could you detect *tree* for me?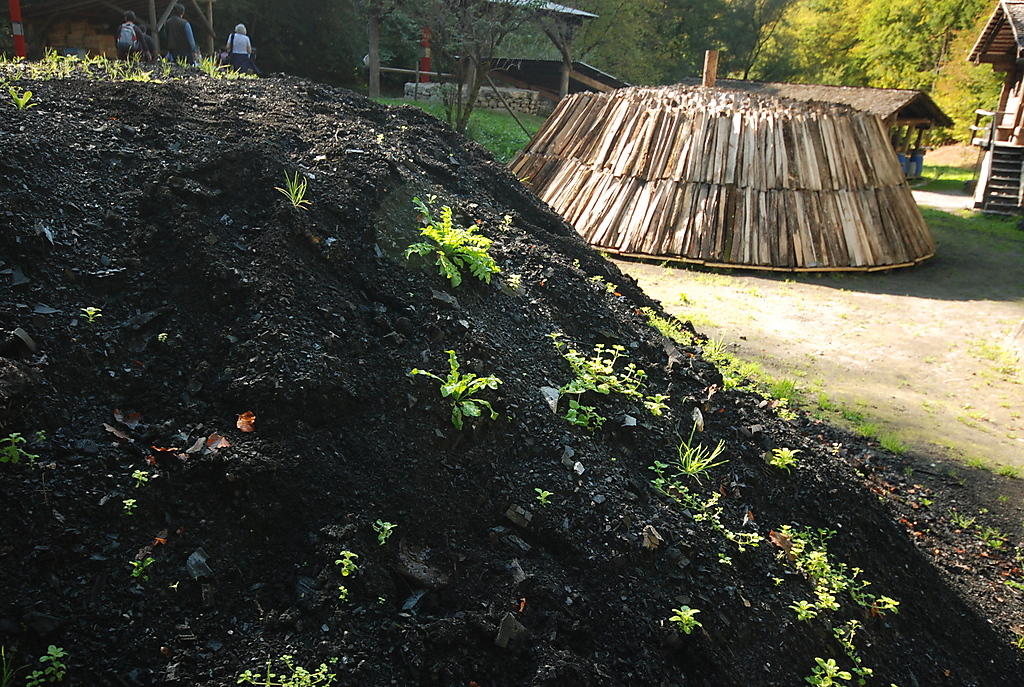
Detection result: box(377, 0, 529, 128).
